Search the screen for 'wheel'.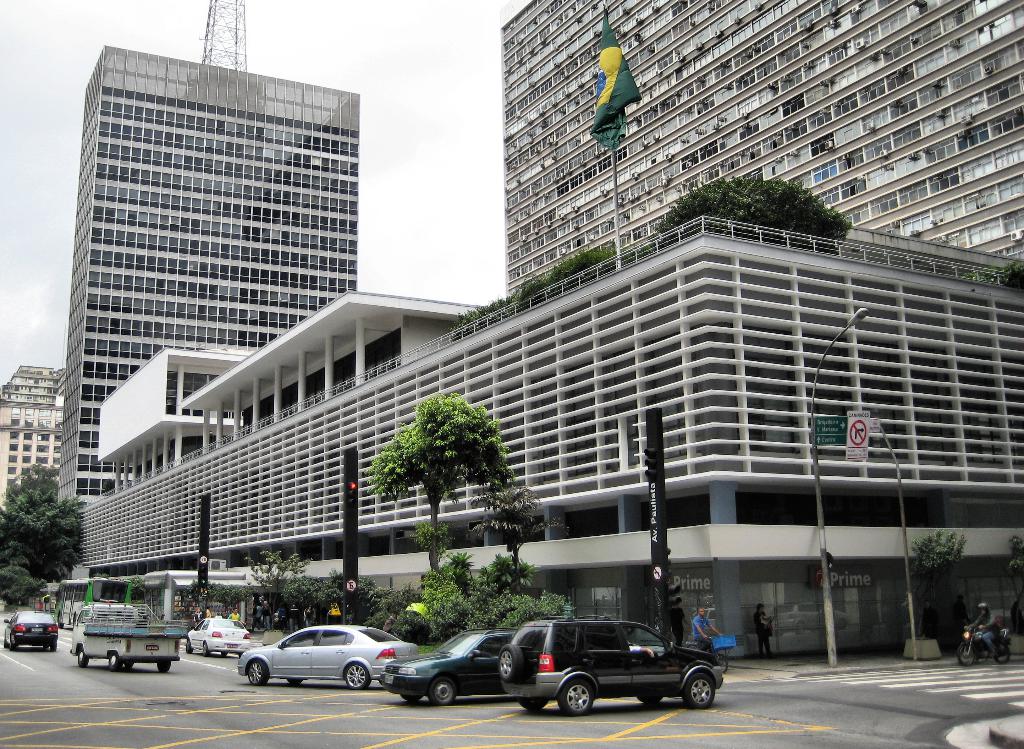
Found at <bbox>10, 642, 15, 653</bbox>.
